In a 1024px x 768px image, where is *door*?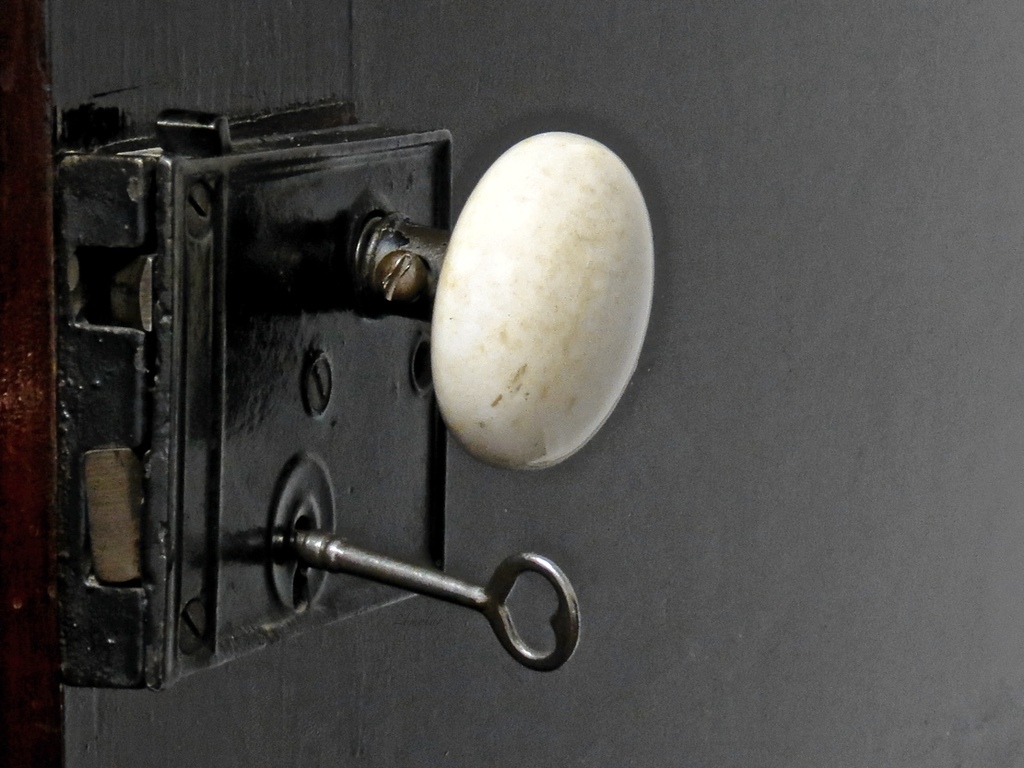
left=0, top=0, right=1023, bottom=767.
